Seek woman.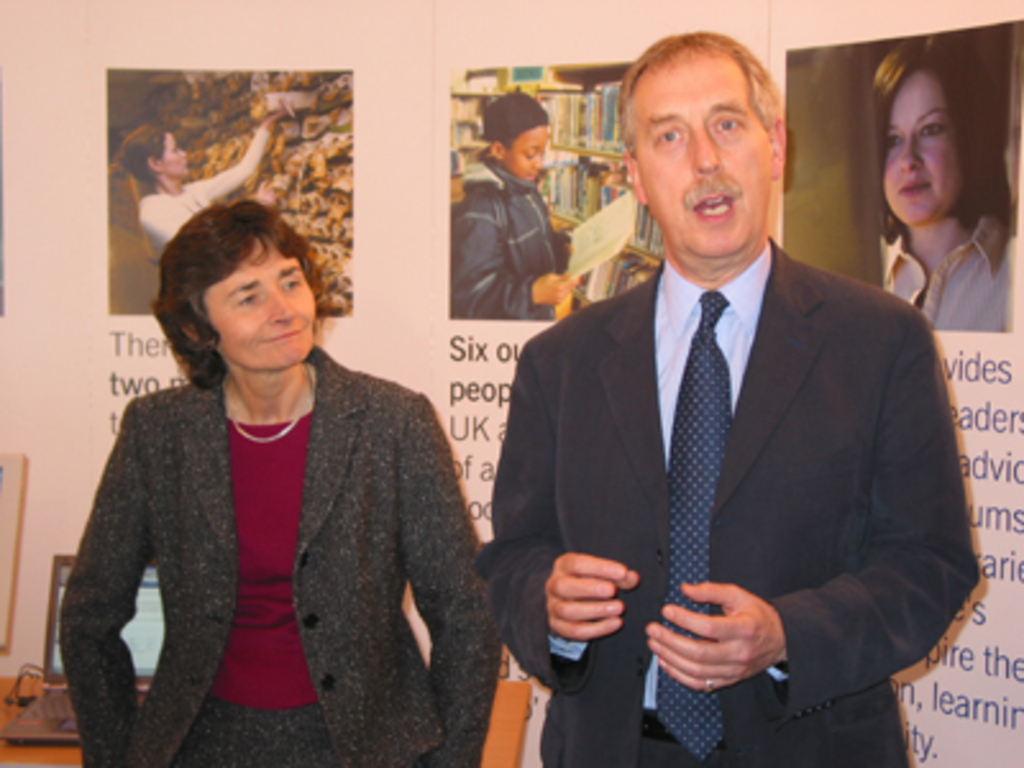
<box>120,90,297,251</box>.
